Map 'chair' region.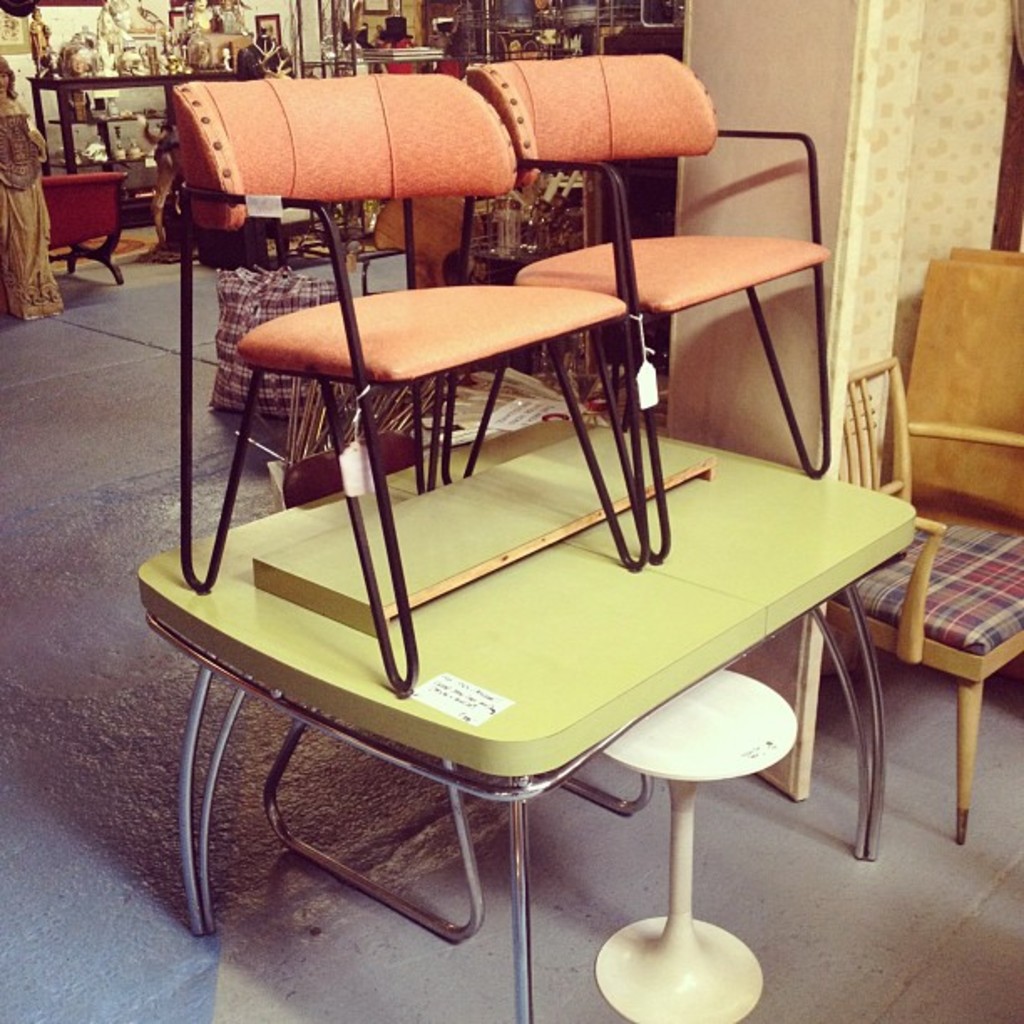
Mapped to (176, 75, 632, 691).
